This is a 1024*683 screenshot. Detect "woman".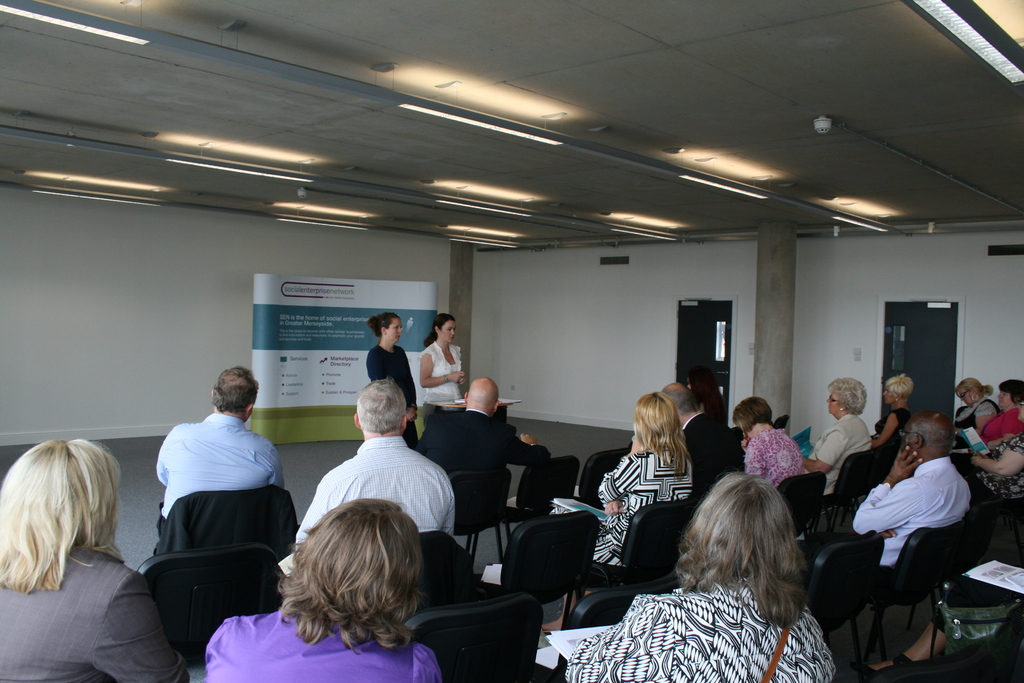
964 394 1023 508.
